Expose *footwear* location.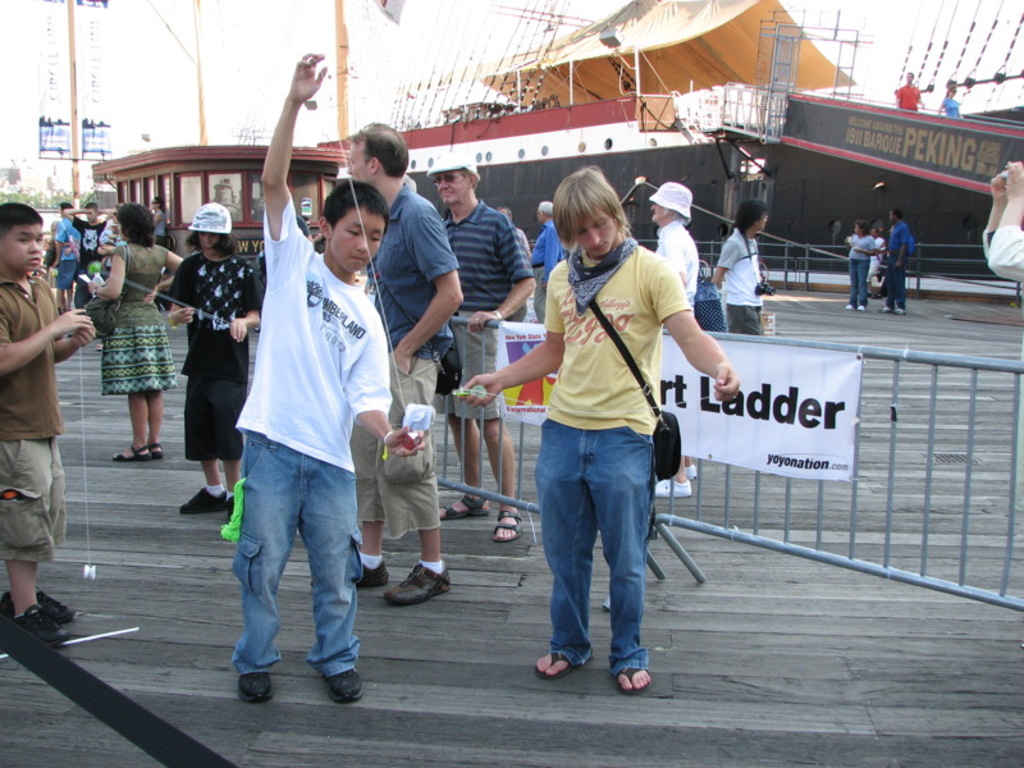
Exposed at (0, 586, 74, 623).
